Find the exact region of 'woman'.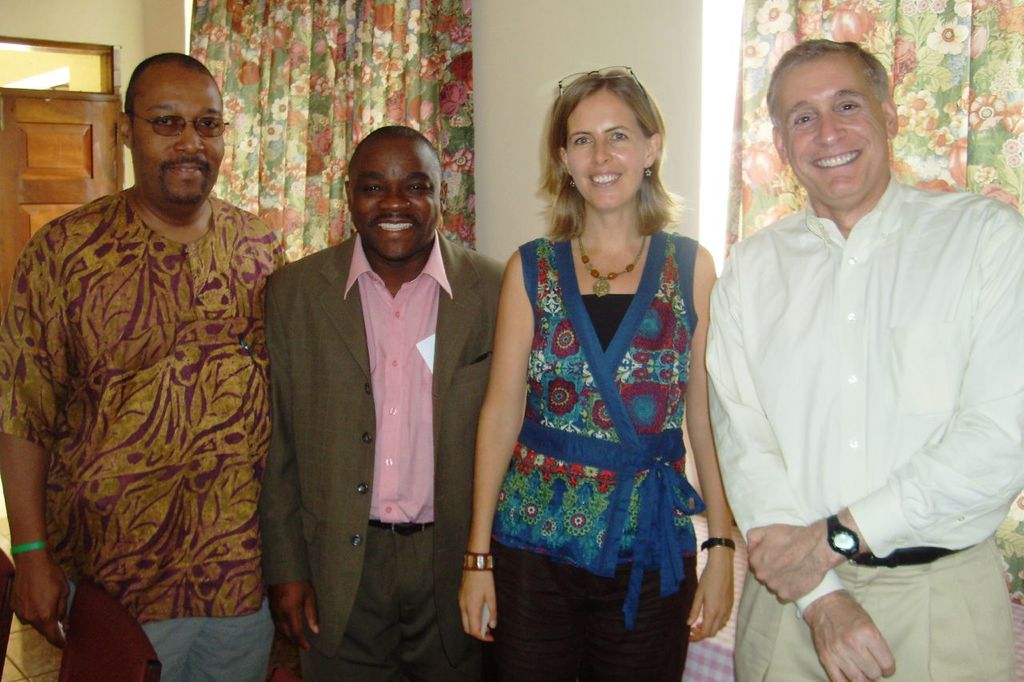
Exact region: box=[455, 65, 735, 680].
